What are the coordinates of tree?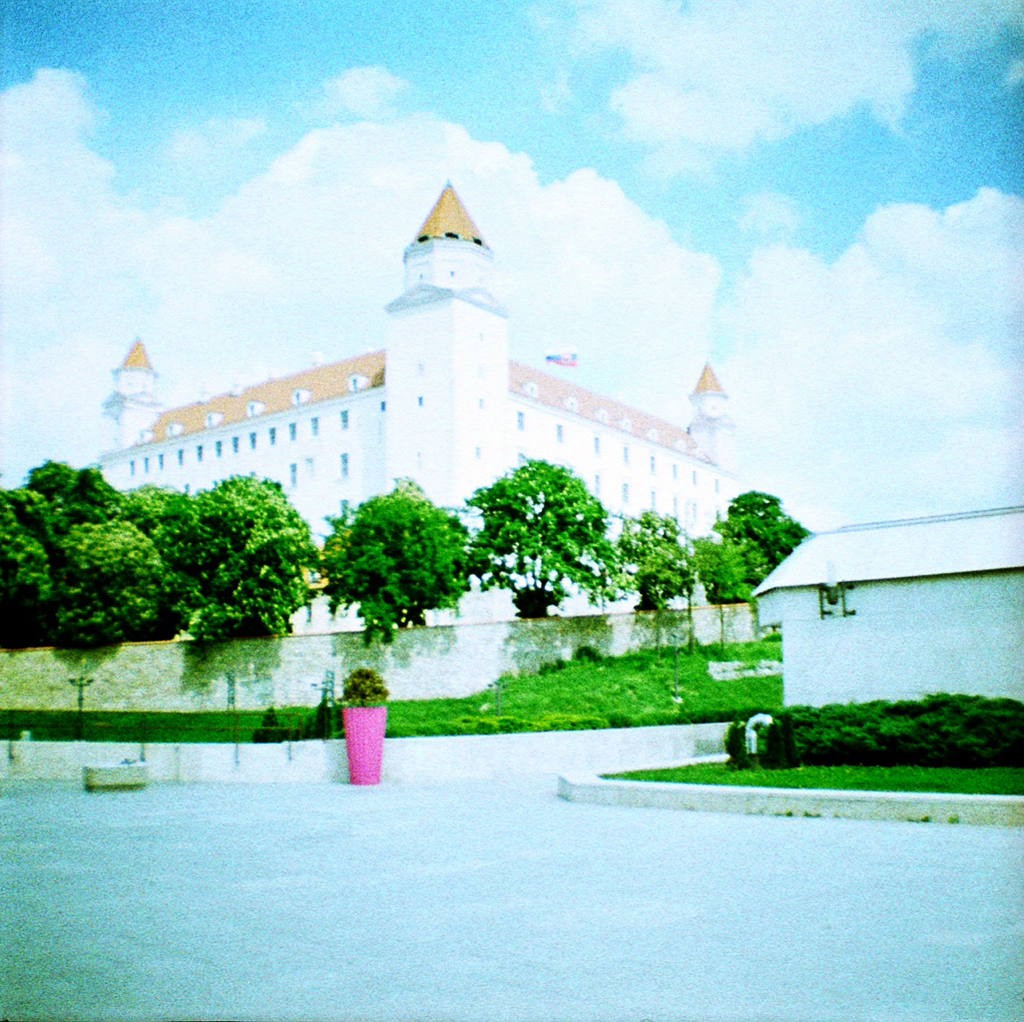
crop(471, 438, 611, 620).
